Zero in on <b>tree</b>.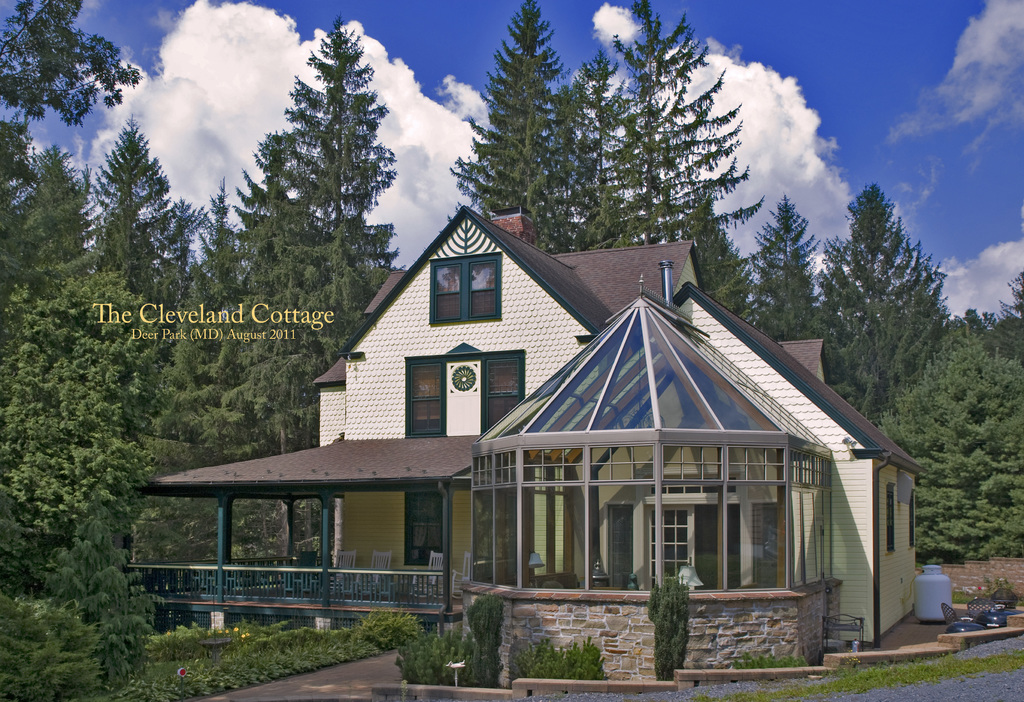
Zeroed in: bbox(663, 199, 753, 331).
